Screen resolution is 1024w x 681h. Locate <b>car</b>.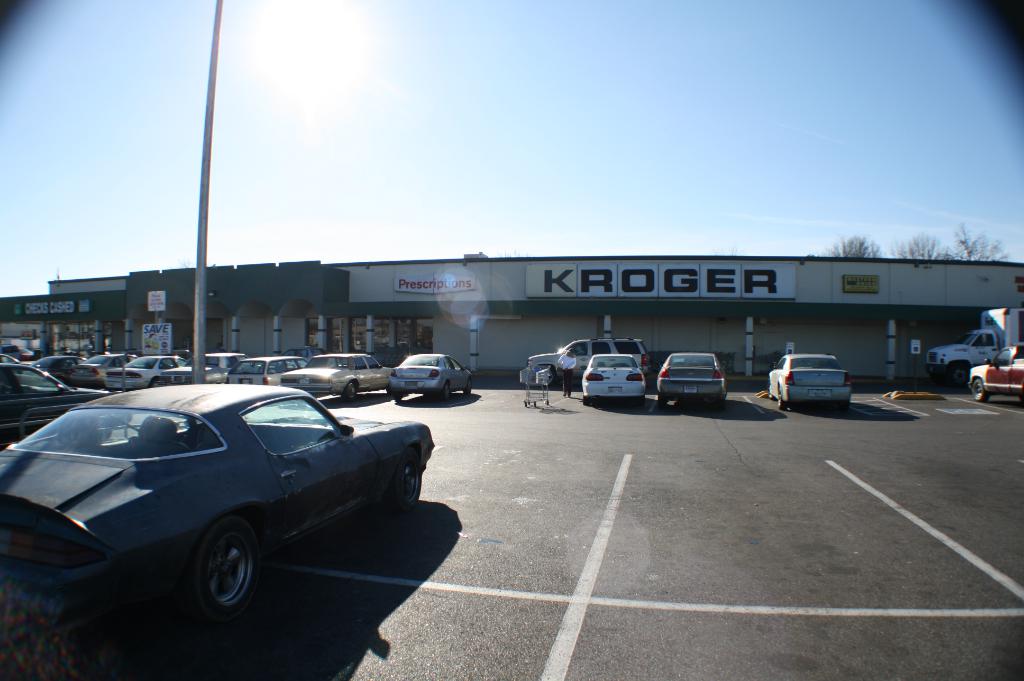
(x1=582, y1=353, x2=646, y2=397).
